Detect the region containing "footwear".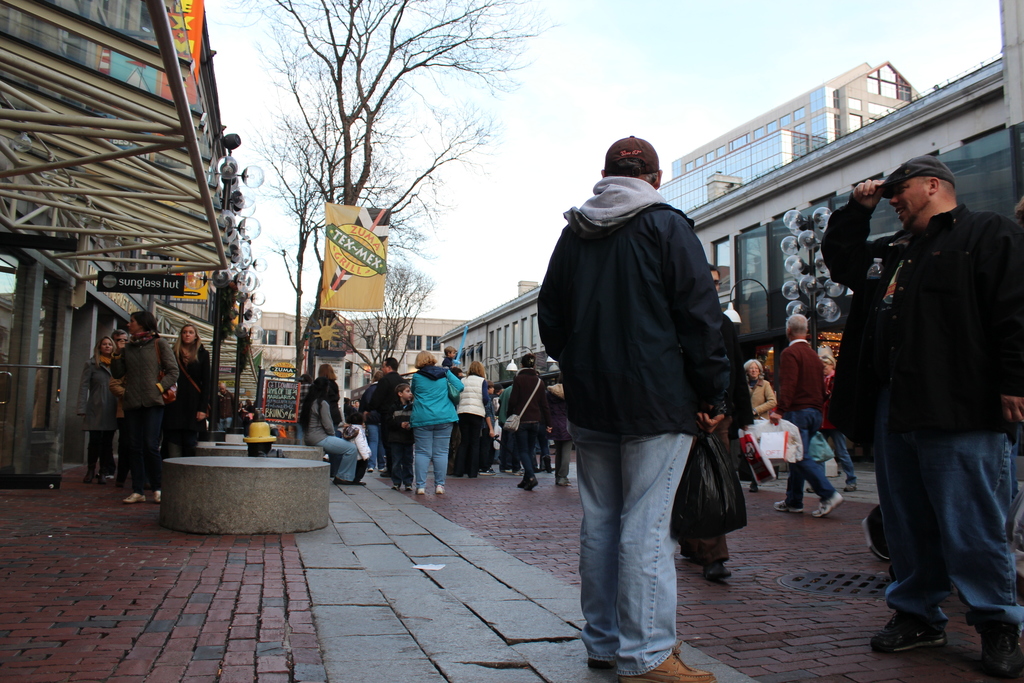
select_region(338, 477, 359, 486).
